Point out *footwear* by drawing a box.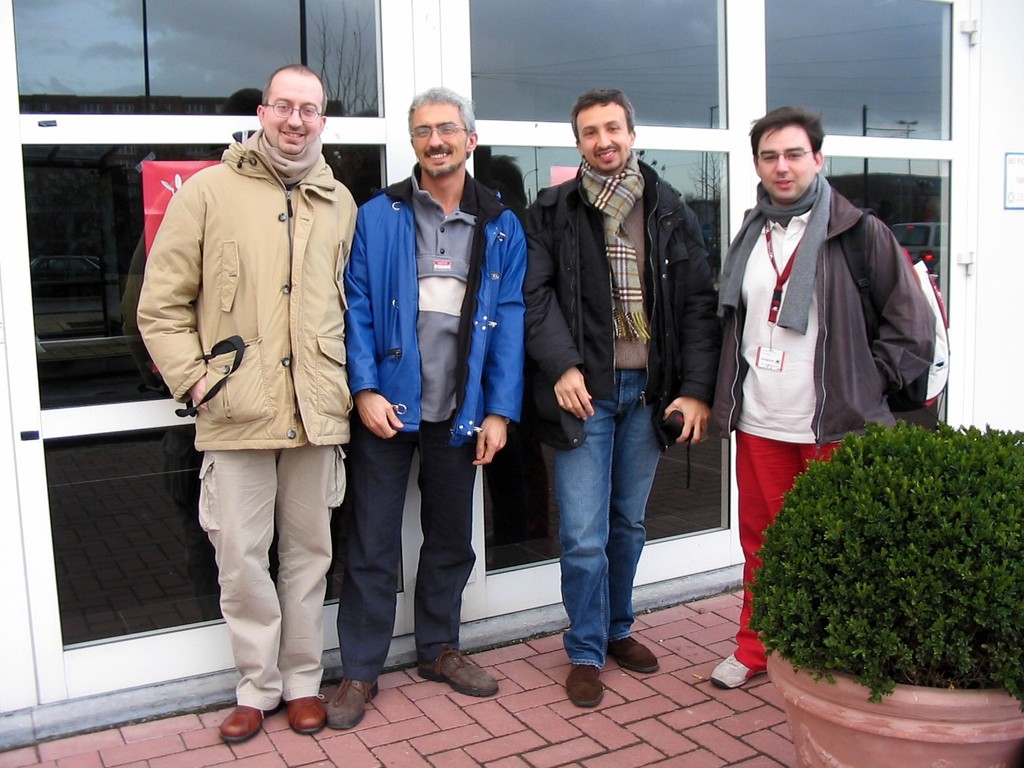
x1=327 y1=678 x2=373 y2=728.
